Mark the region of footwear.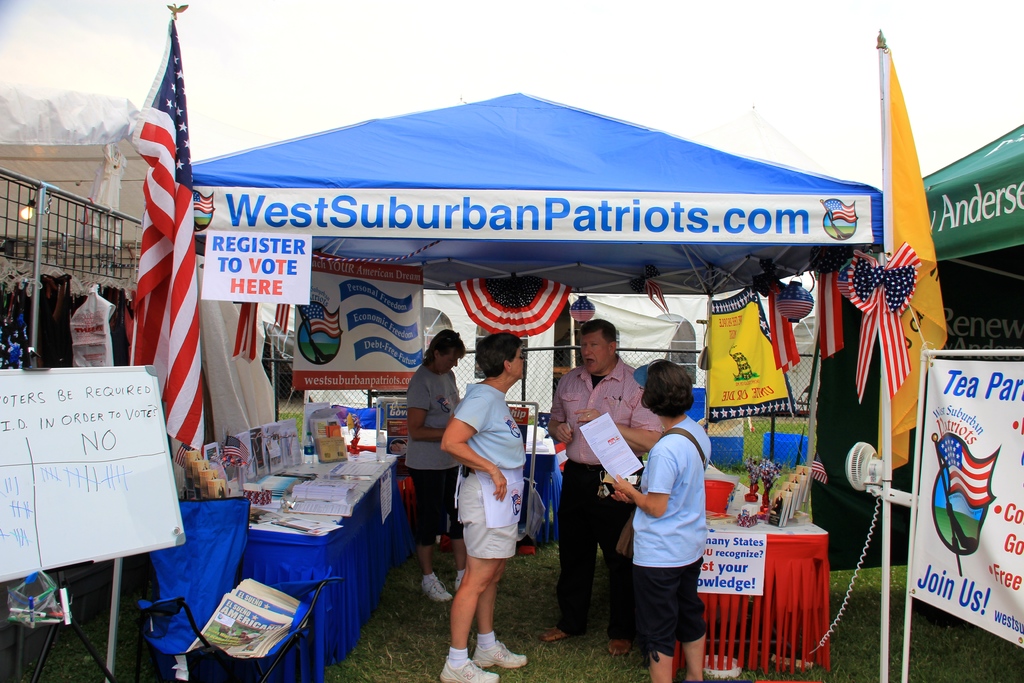
Region: rect(470, 636, 532, 673).
